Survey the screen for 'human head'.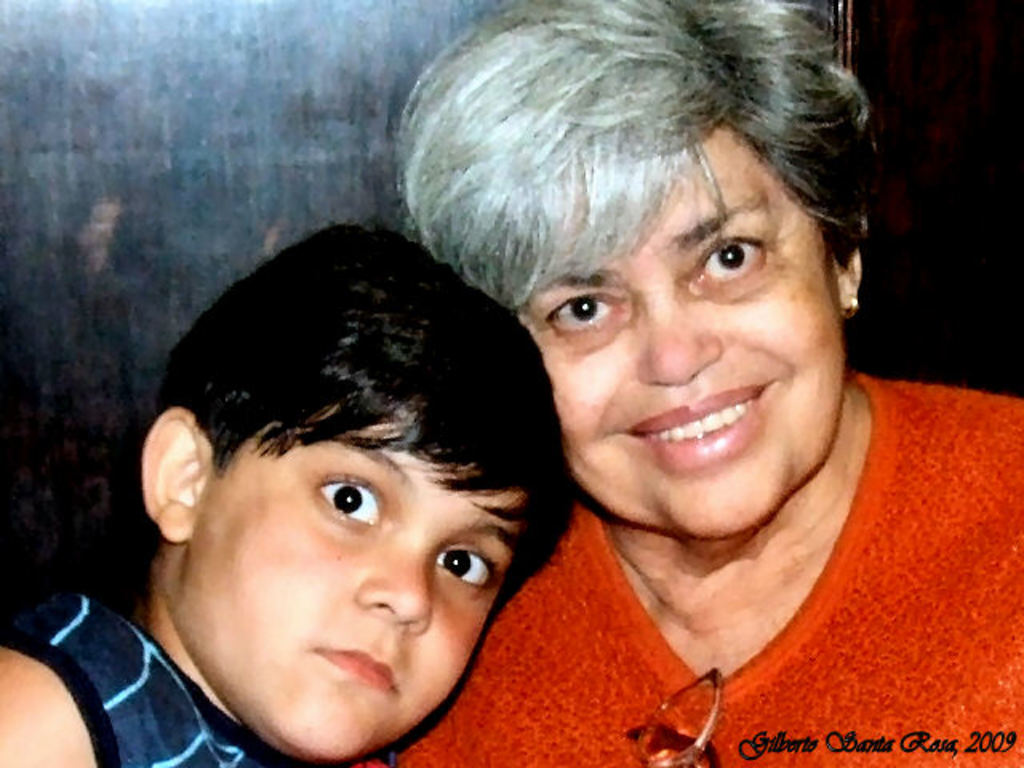
Survey found: <bbox>144, 224, 554, 717</bbox>.
